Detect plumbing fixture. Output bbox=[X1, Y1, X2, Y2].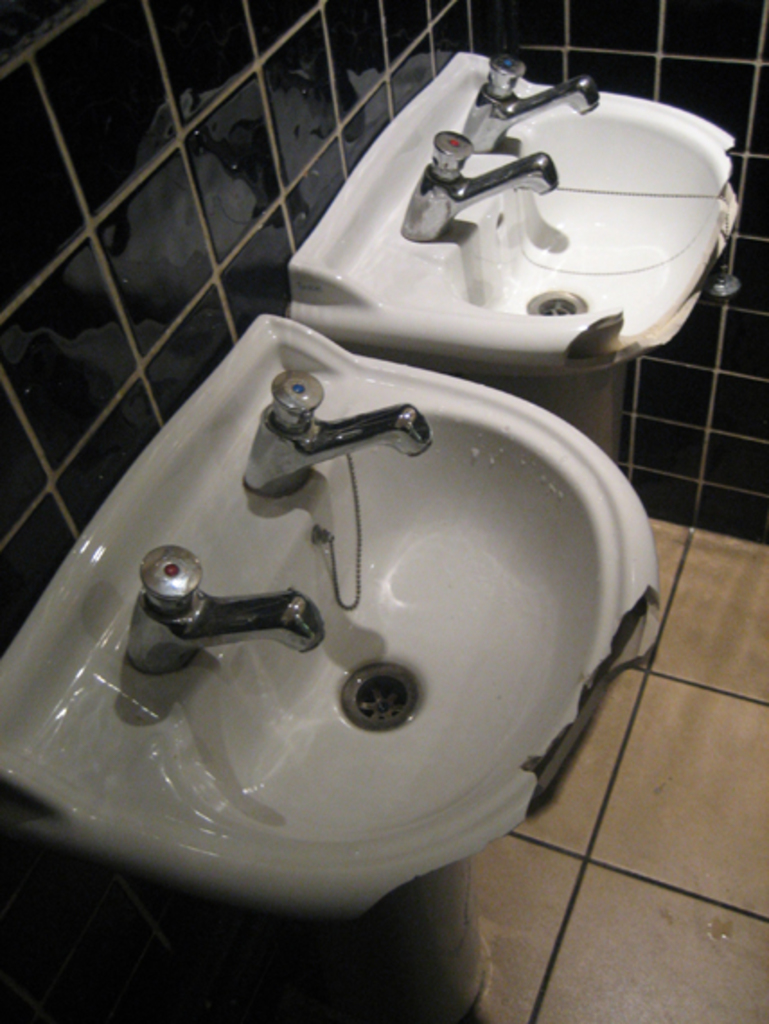
bbox=[464, 54, 602, 156].
